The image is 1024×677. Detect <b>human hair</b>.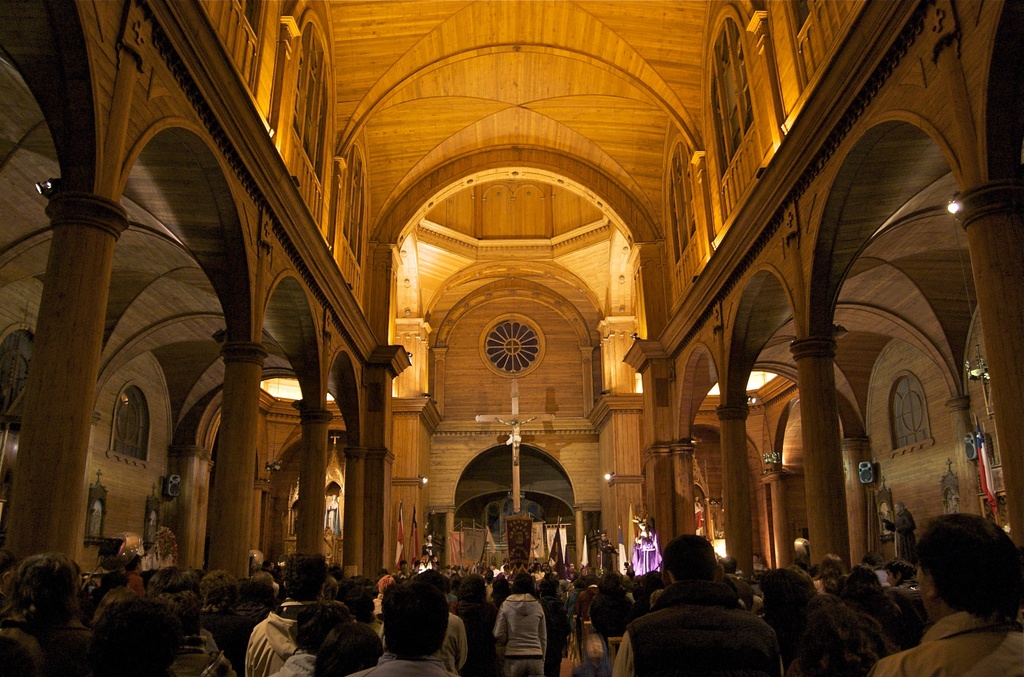
Detection: <region>917, 513, 1023, 630</region>.
